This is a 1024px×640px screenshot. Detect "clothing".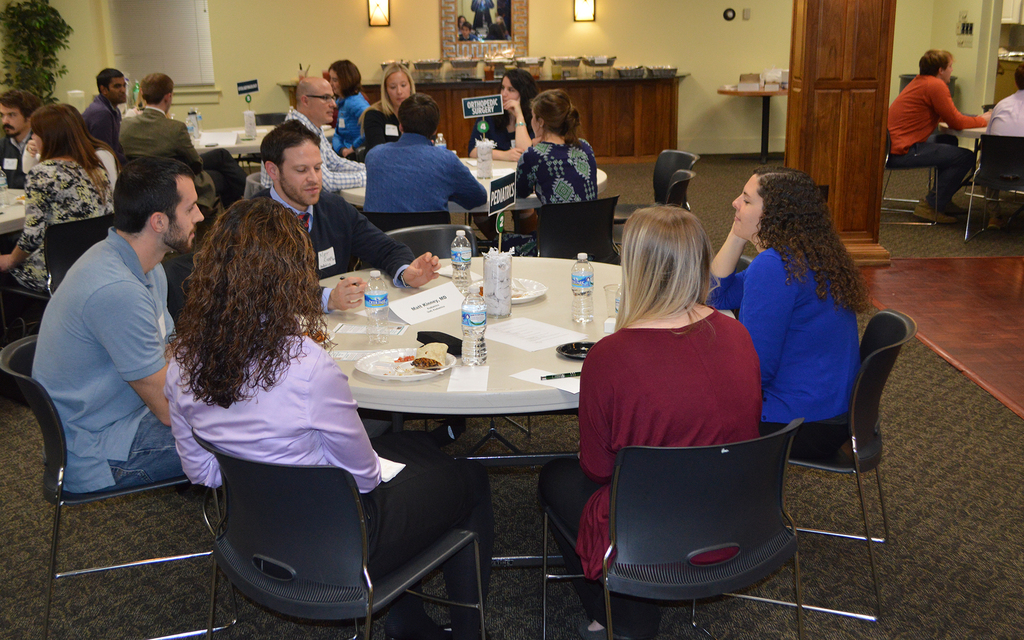
BBox(982, 86, 1023, 216).
